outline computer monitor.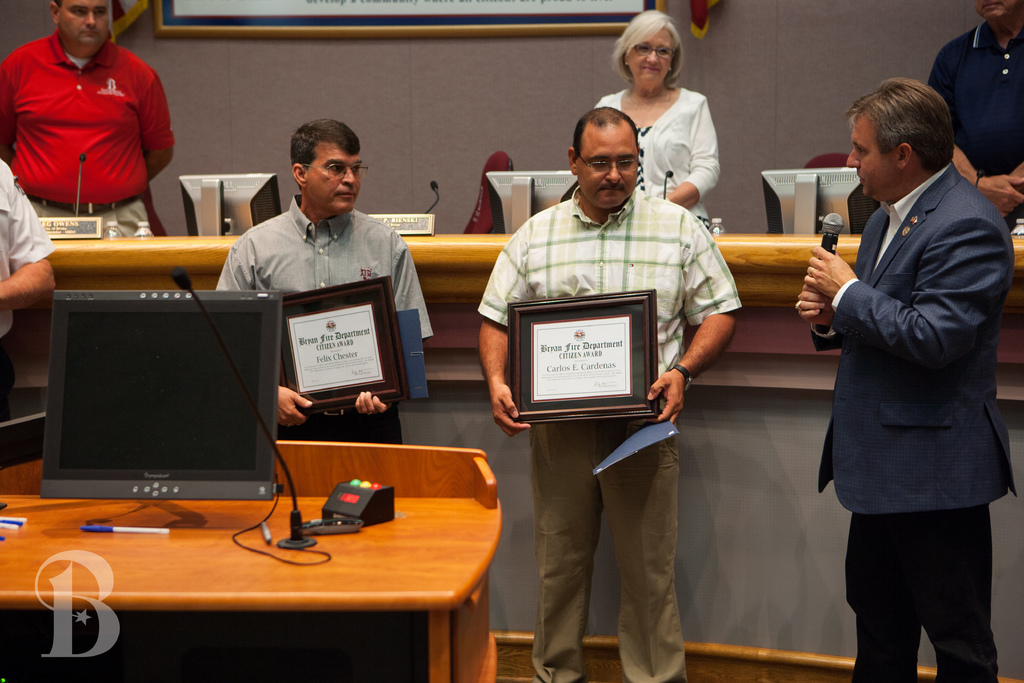
Outline: 760/170/881/236.
